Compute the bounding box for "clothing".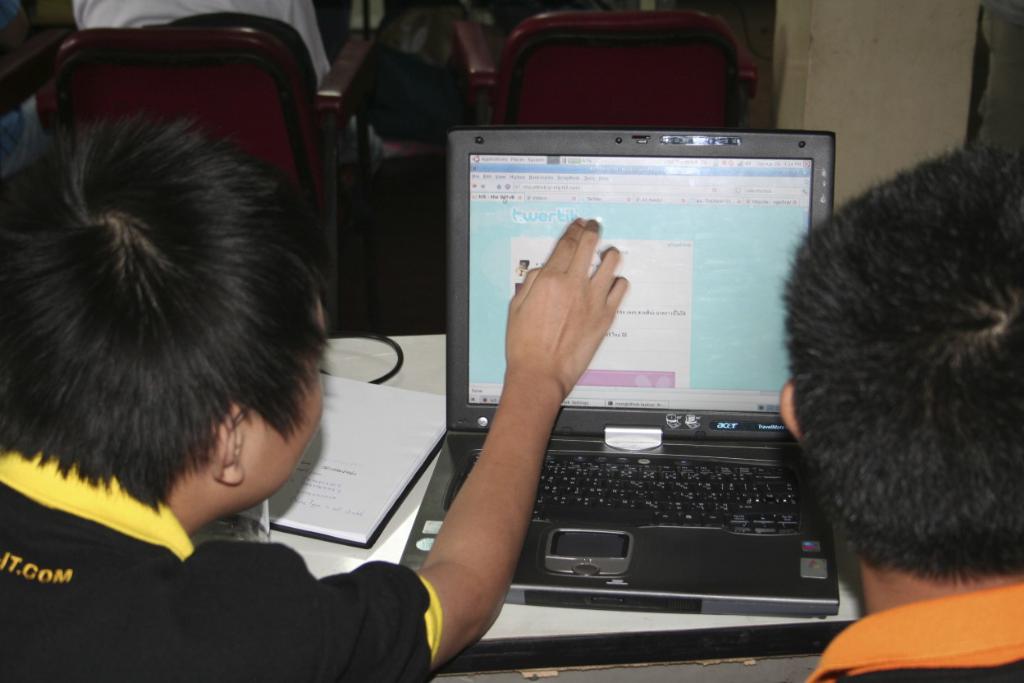
47:447:496:672.
